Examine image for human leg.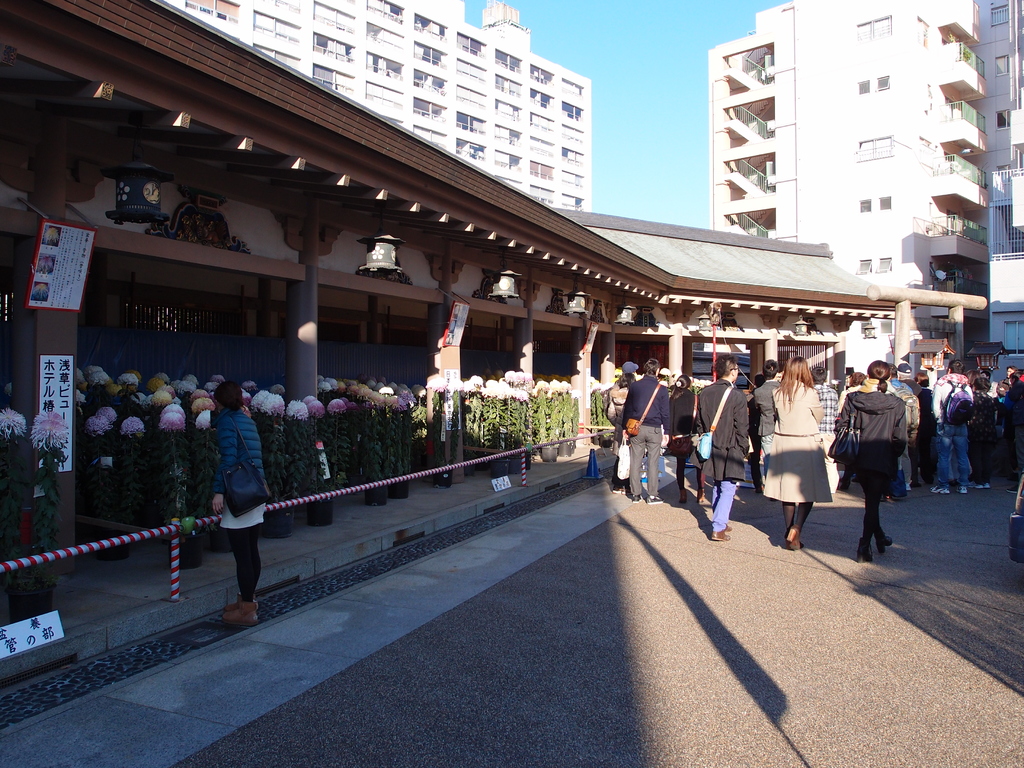
Examination result: region(217, 502, 262, 623).
